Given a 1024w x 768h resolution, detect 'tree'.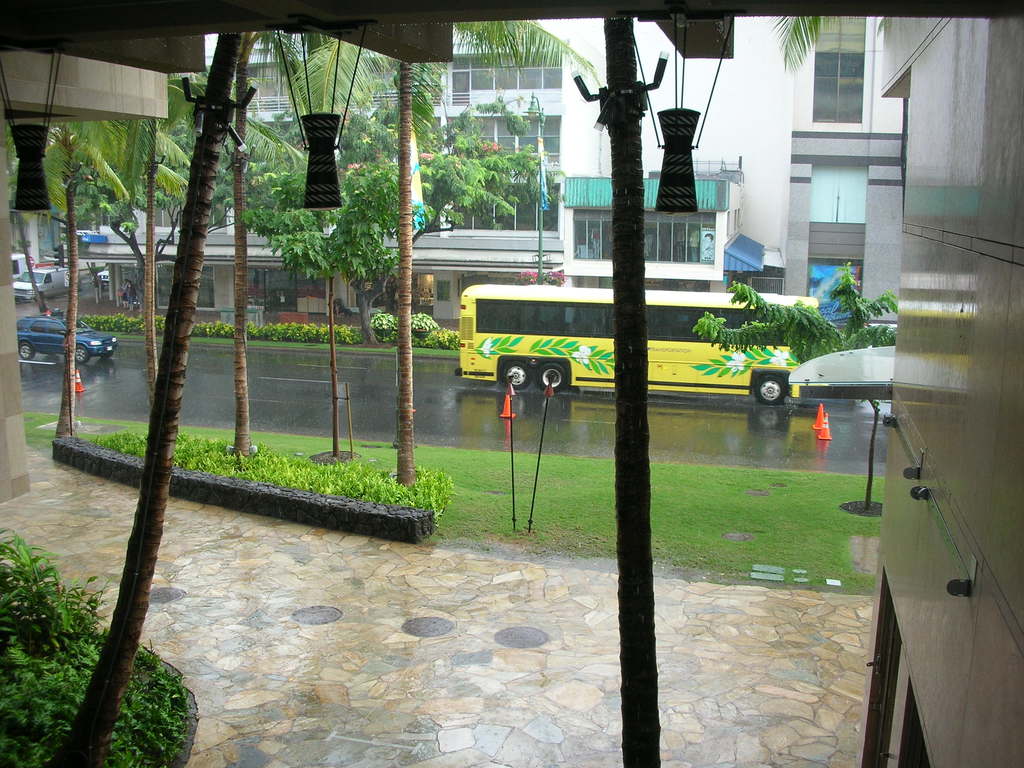
{"left": 742, "top": 17, "right": 860, "bottom": 70}.
